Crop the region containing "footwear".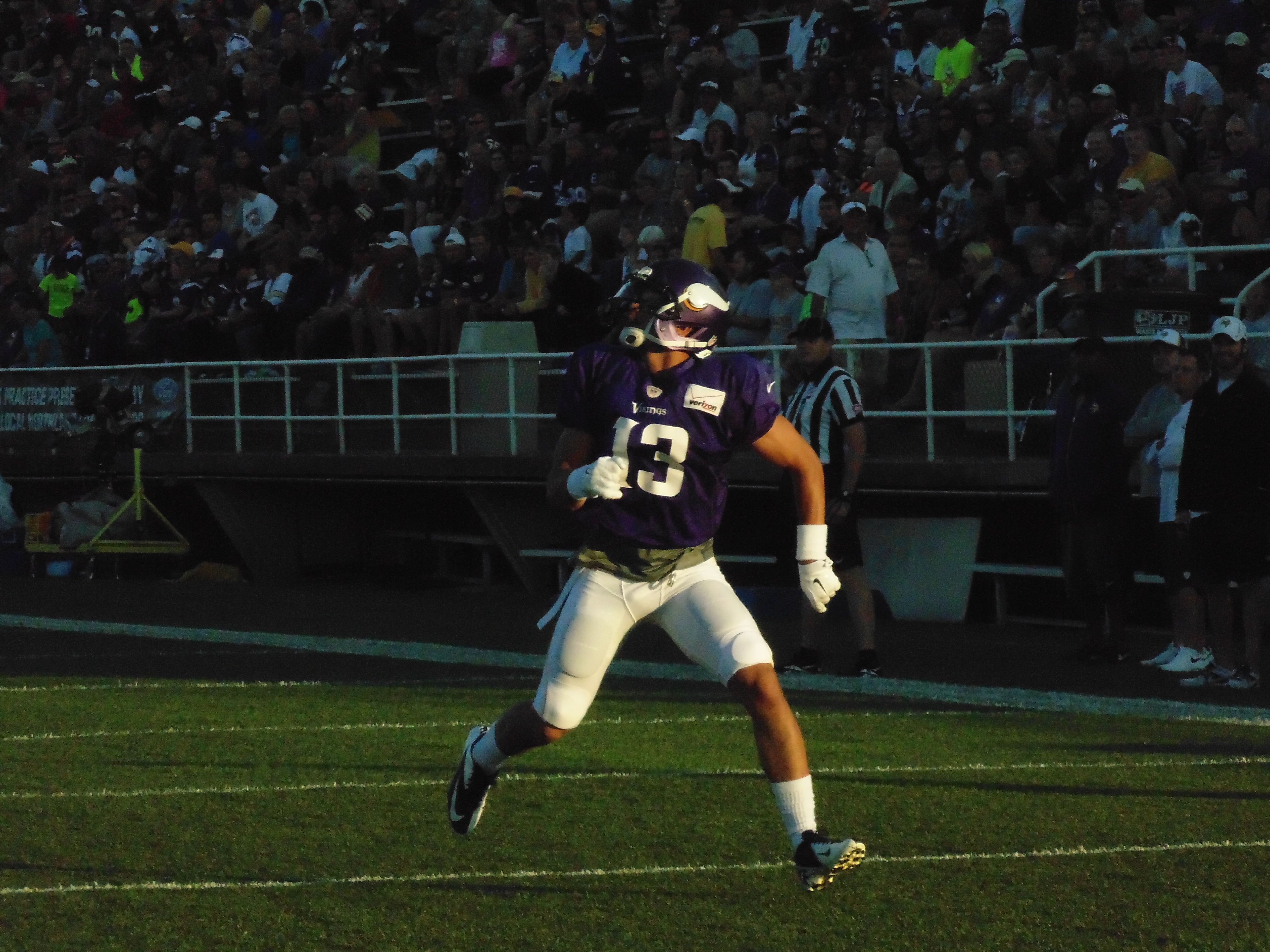
Crop region: box(192, 202, 212, 222).
